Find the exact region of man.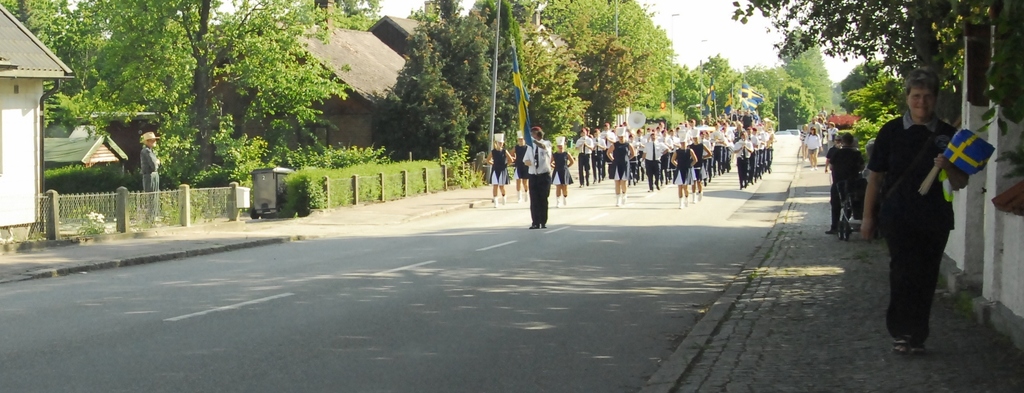
Exact region: (x1=806, y1=114, x2=822, y2=138).
